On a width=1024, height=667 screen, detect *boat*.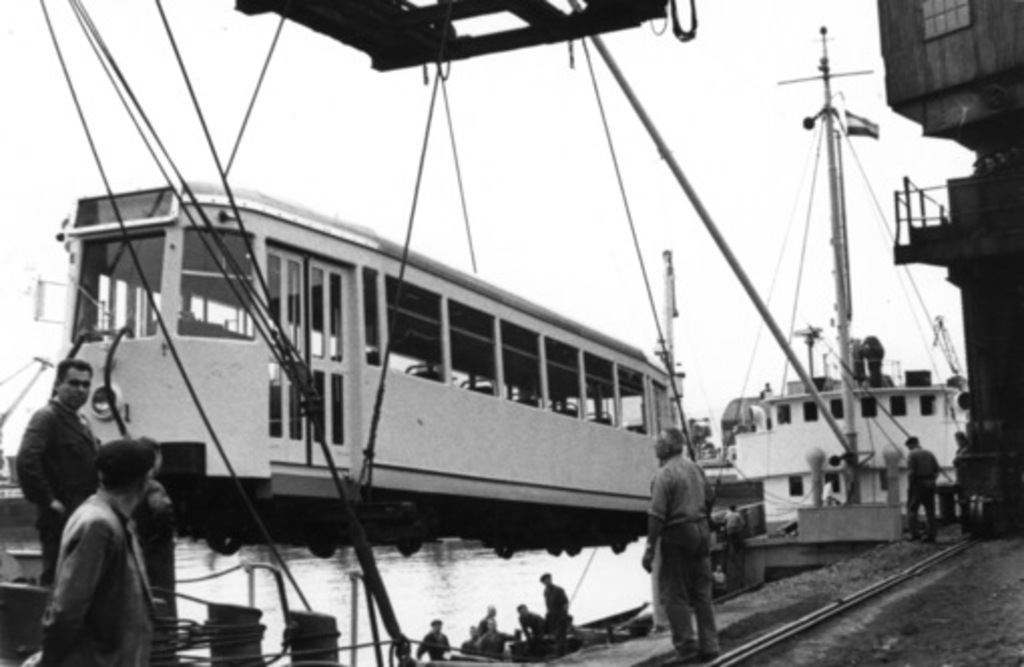
box(50, 167, 687, 561).
